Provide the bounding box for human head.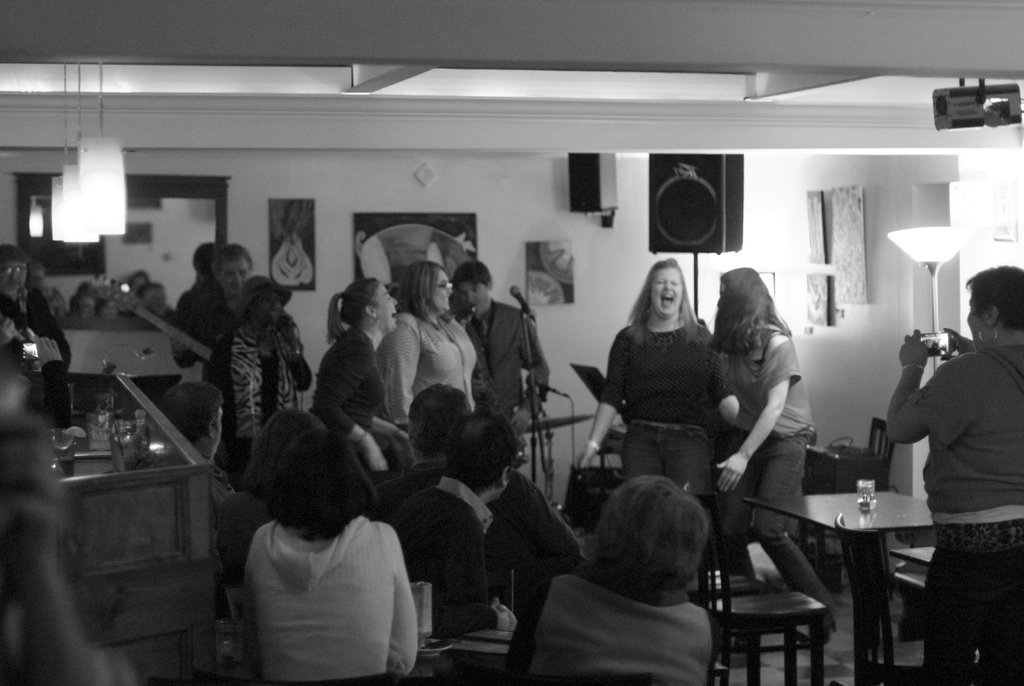
{"x1": 719, "y1": 265, "x2": 778, "y2": 322}.
